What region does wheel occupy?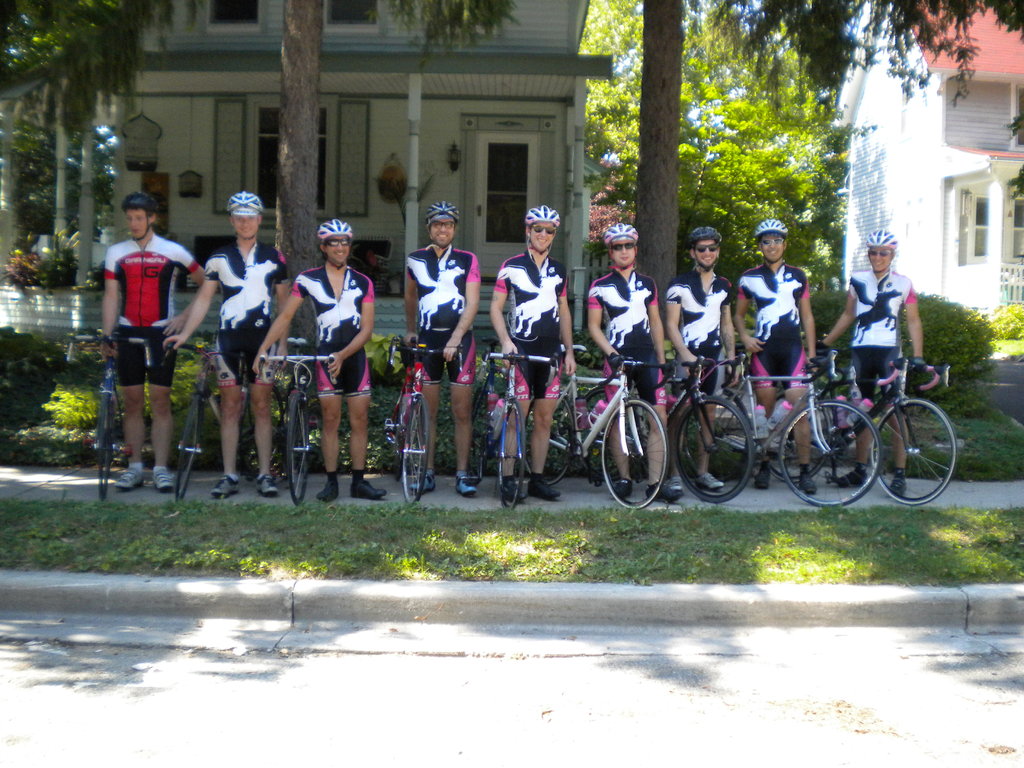
rect(684, 385, 749, 481).
